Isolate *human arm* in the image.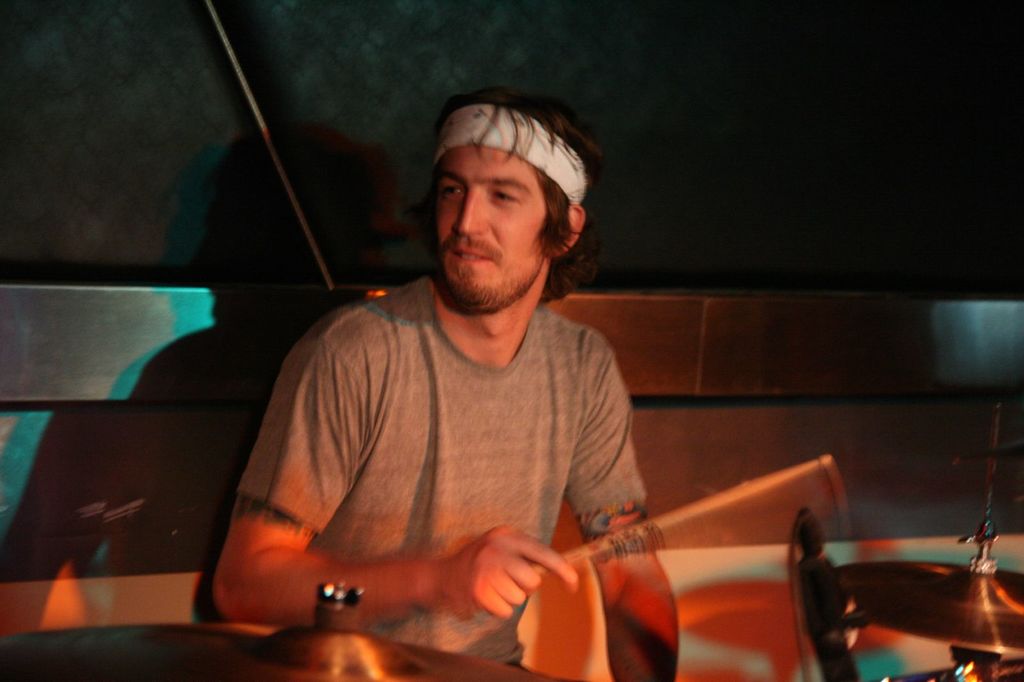
Isolated region: box=[563, 339, 653, 540].
